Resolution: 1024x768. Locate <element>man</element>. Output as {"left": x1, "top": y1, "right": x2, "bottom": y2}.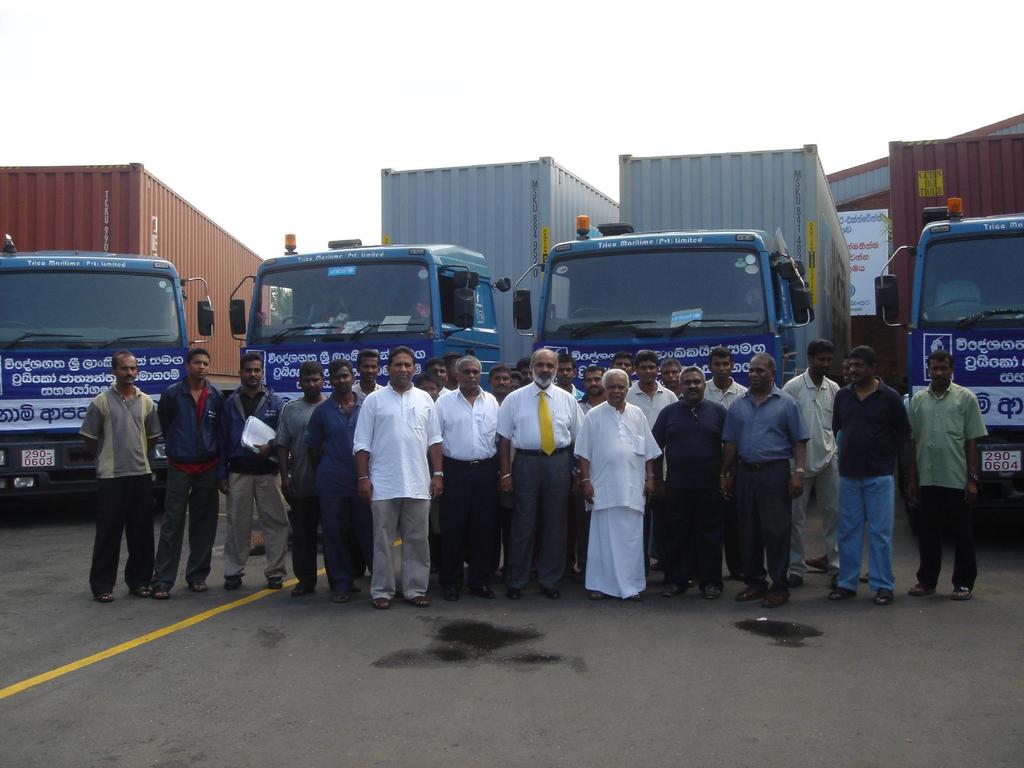
{"left": 580, "top": 361, "right": 609, "bottom": 410}.
